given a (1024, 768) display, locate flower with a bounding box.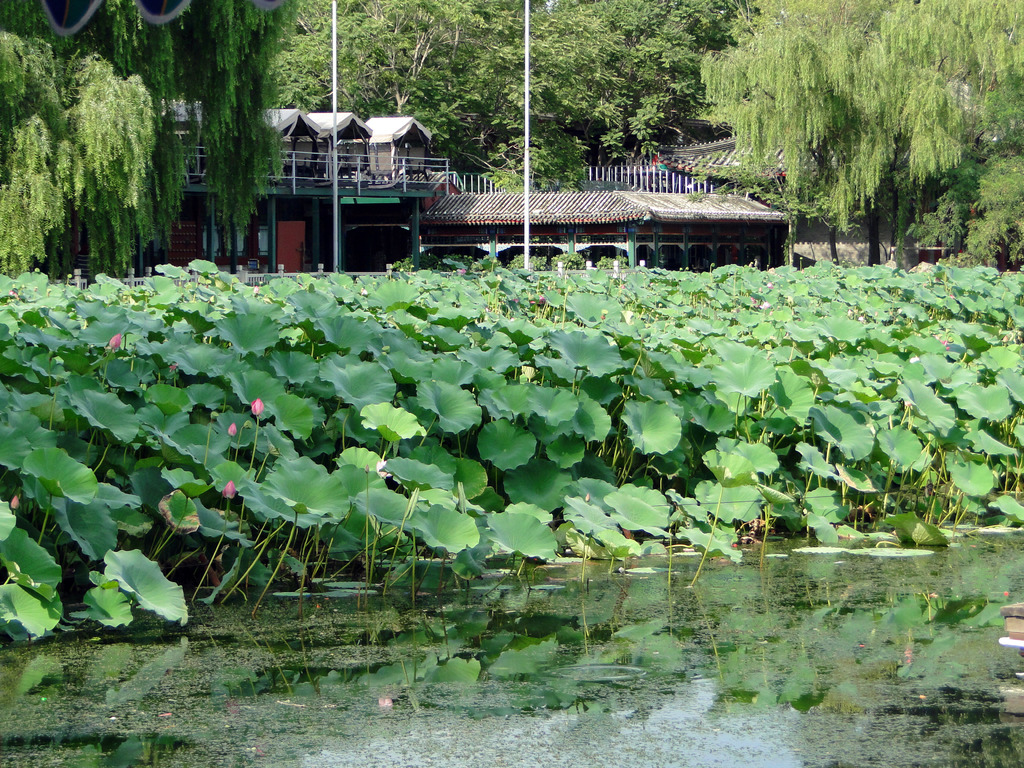
Located: [13,495,24,511].
